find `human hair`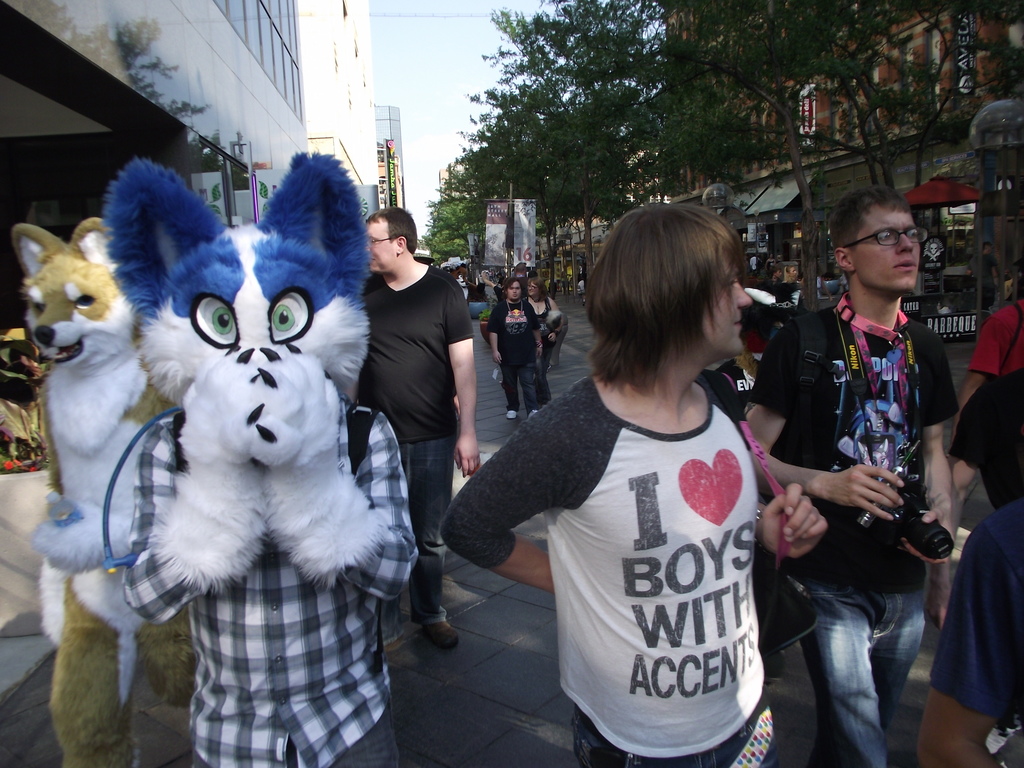
pyautogui.locateOnScreen(369, 207, 418, 253)
